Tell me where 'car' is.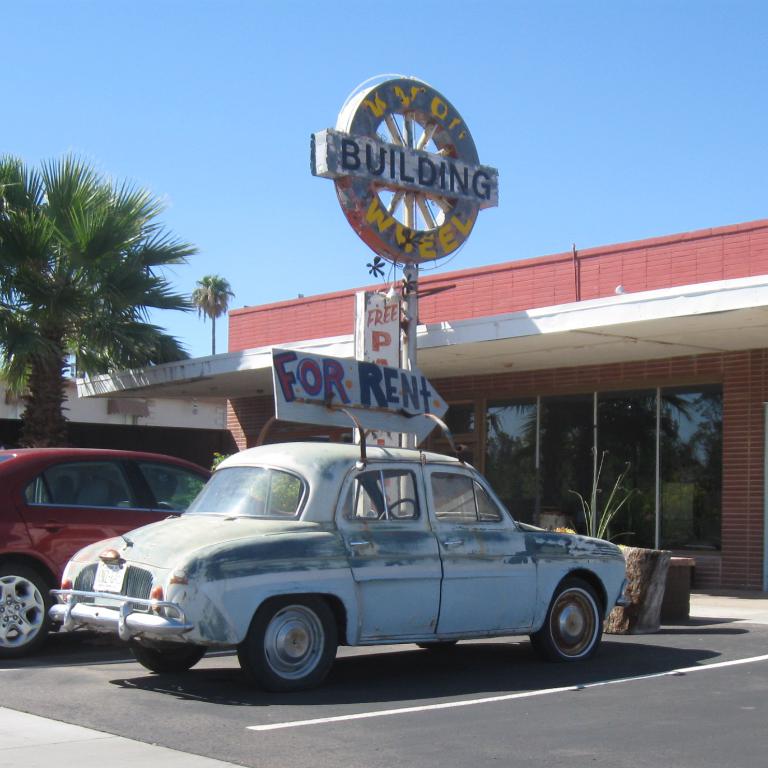
'car' is at box=[0, 441, 294, 661].
